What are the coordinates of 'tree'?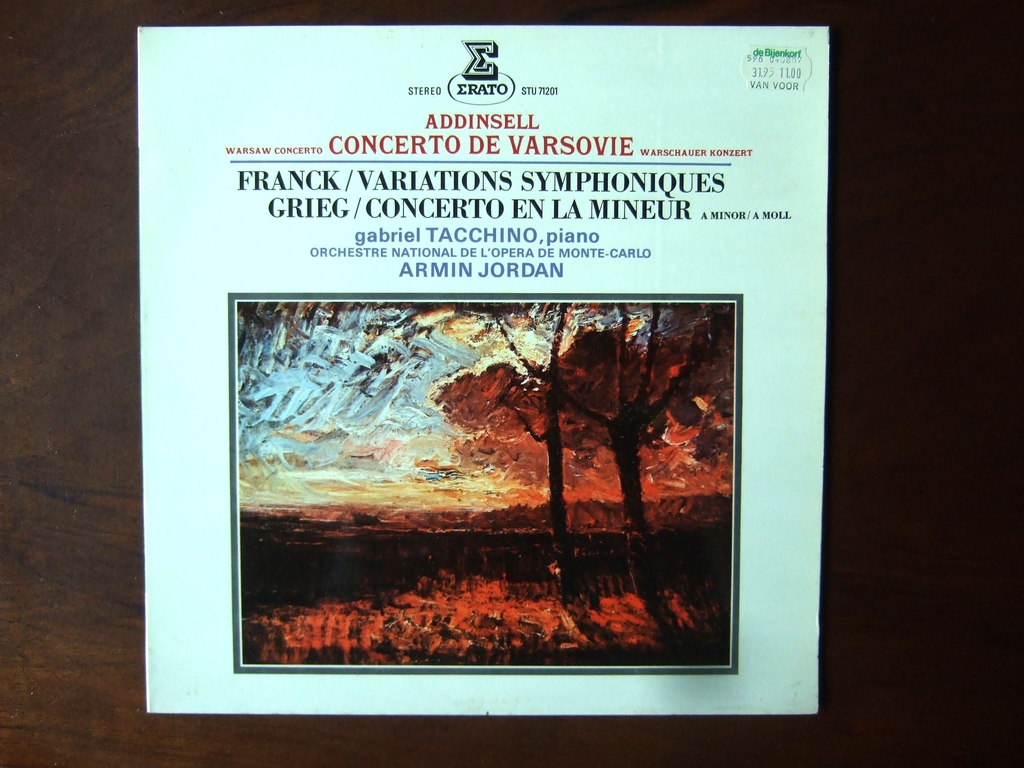
<bbox>433, 356, 596, 574</bbox>.
